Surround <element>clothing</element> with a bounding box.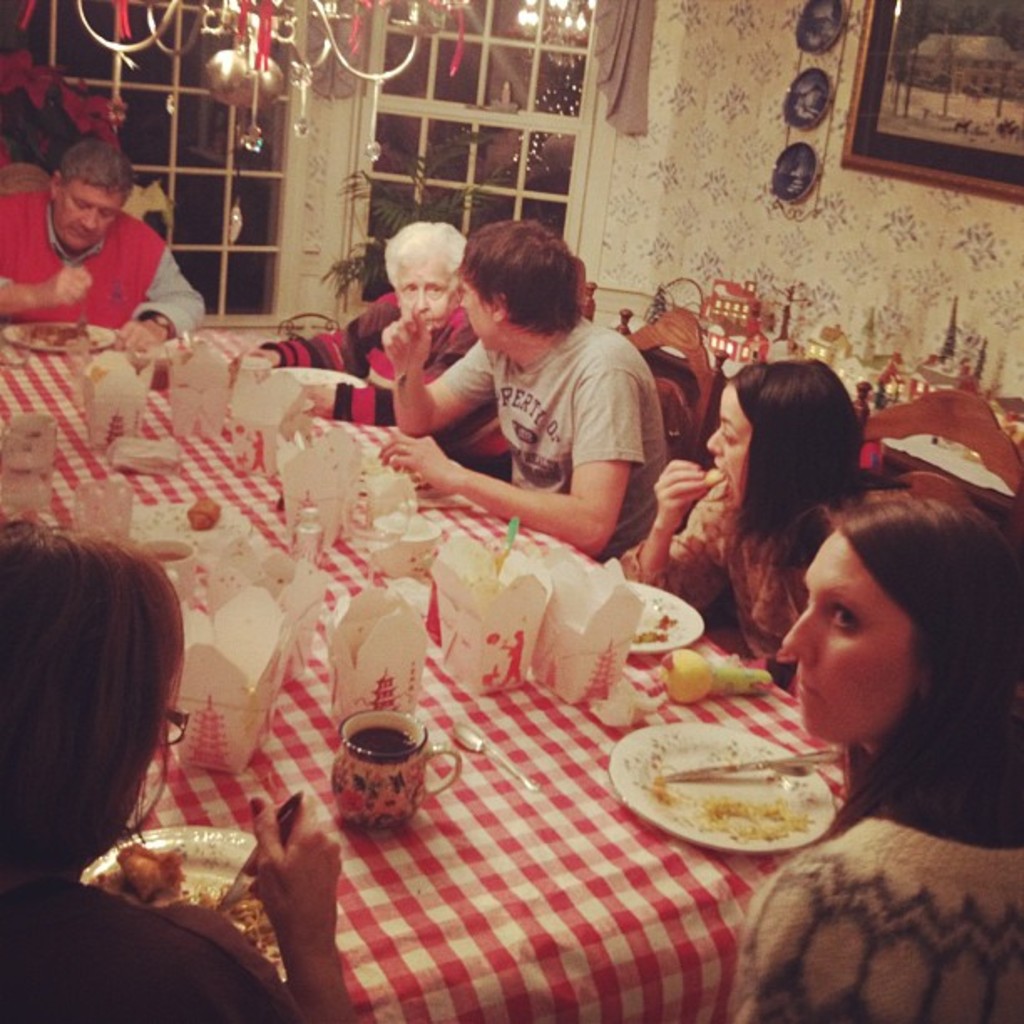
<bbox>261, 289, 509, 479</bbox>.
